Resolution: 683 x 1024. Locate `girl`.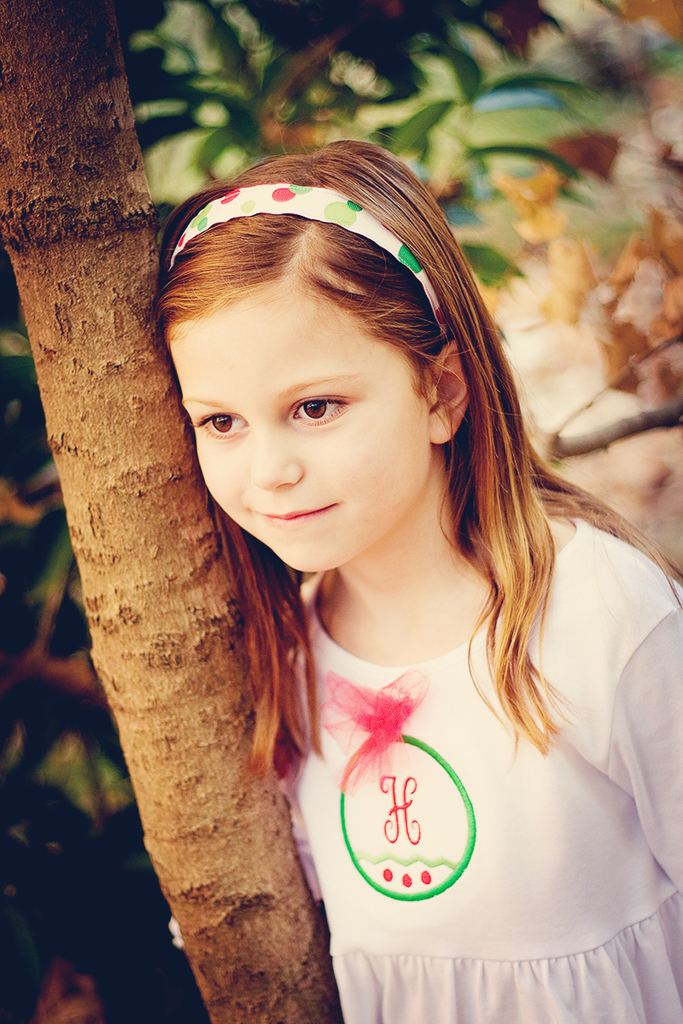
BBox(151, 140, 682, 1020).
